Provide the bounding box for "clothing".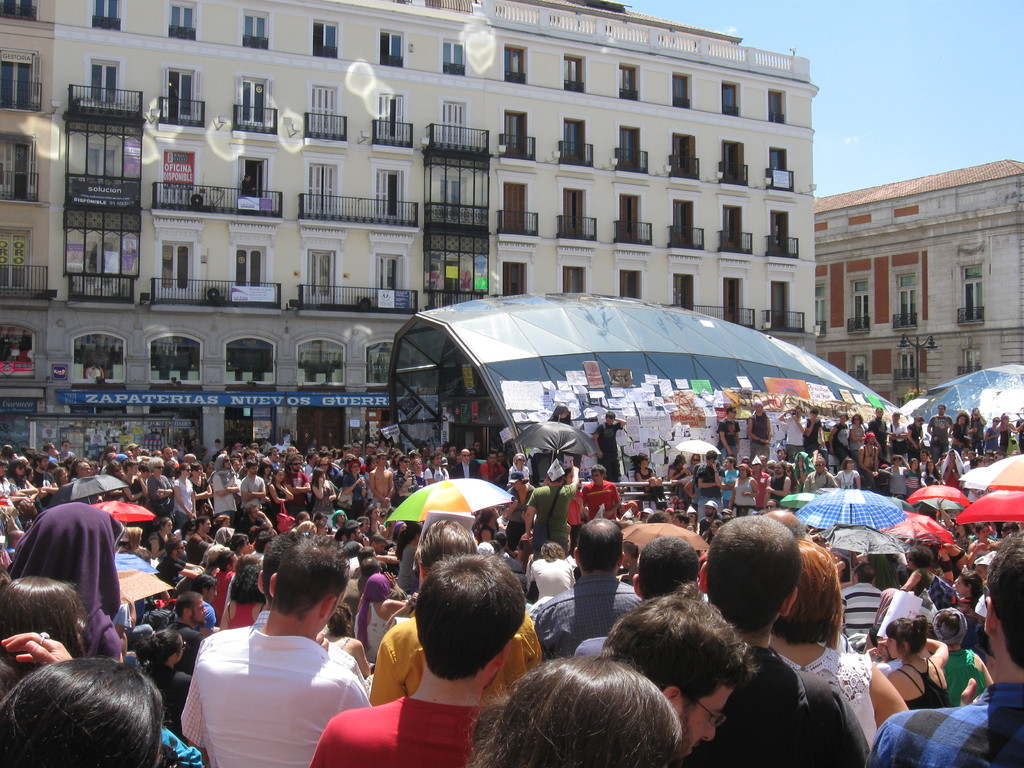
box(157, 529, 180, 552).
